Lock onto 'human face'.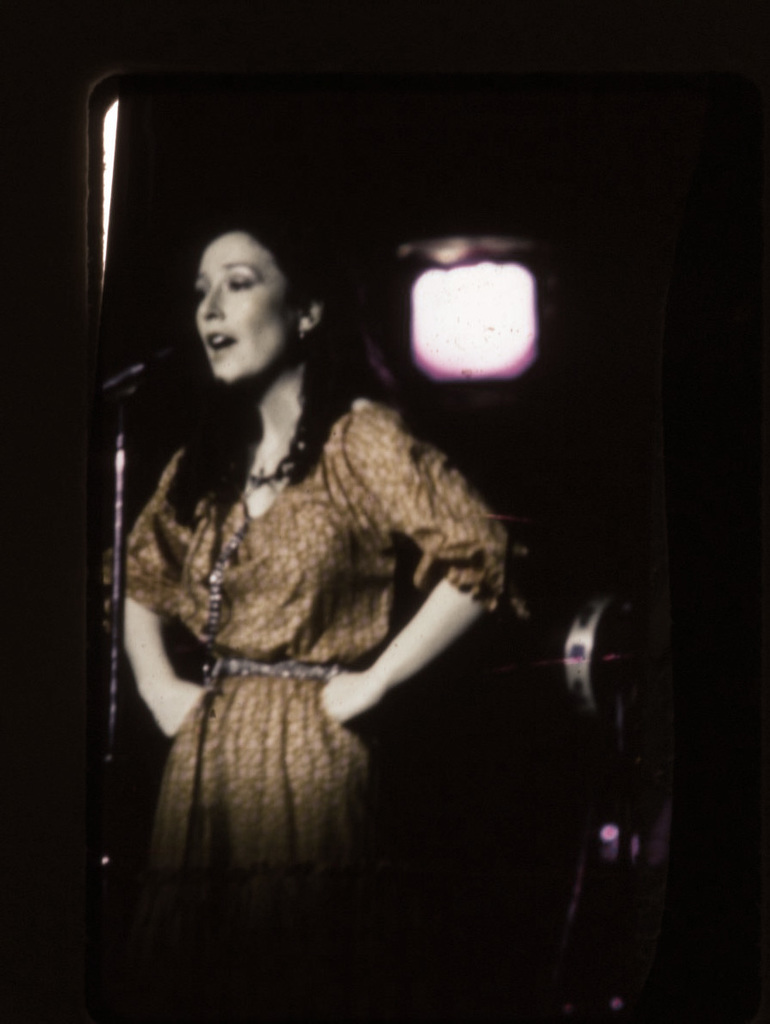
Locked: bbox=[196, 227, 293, 391].
